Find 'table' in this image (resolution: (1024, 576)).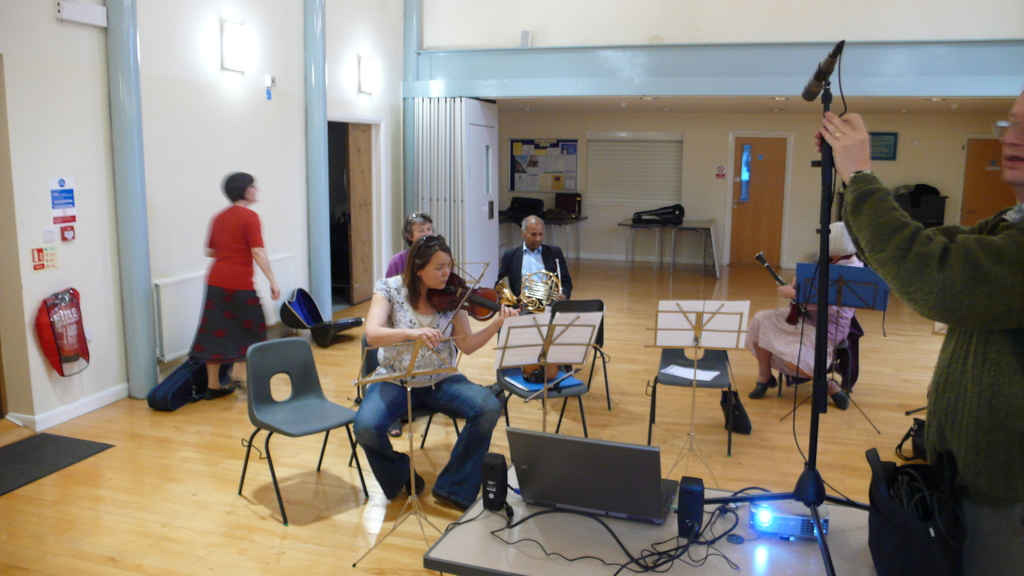
BBox(420, 458, 884, 575).
